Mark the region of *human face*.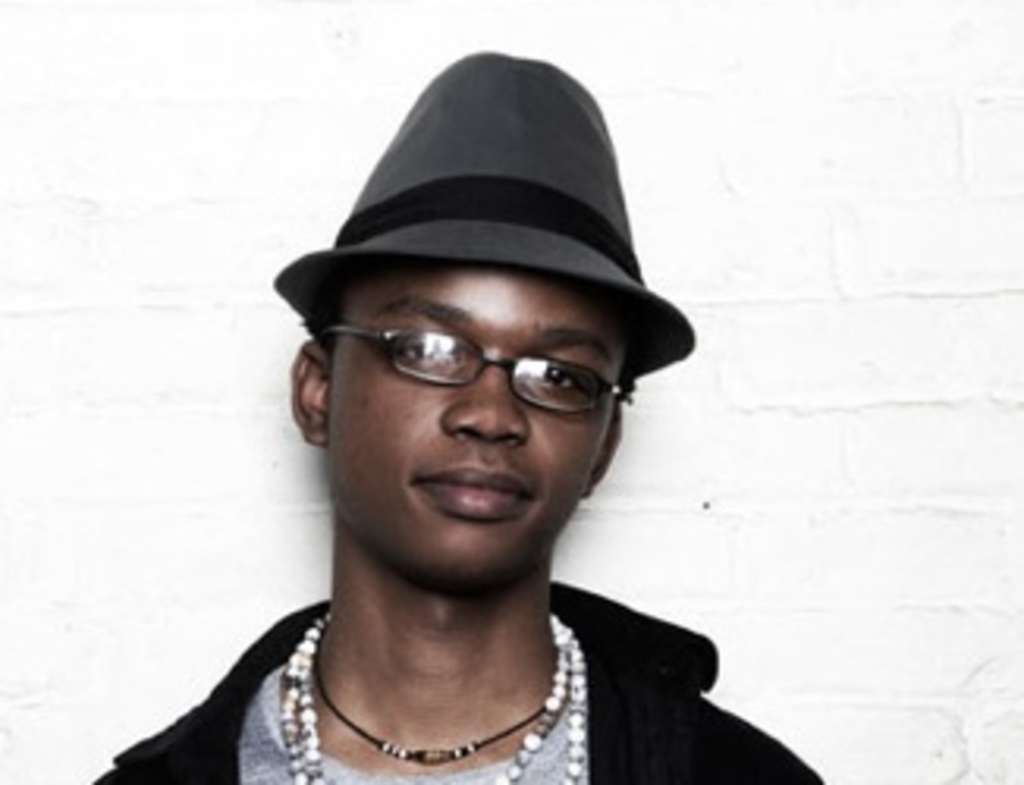
Region: select_region(327, 270, 622, 587).
